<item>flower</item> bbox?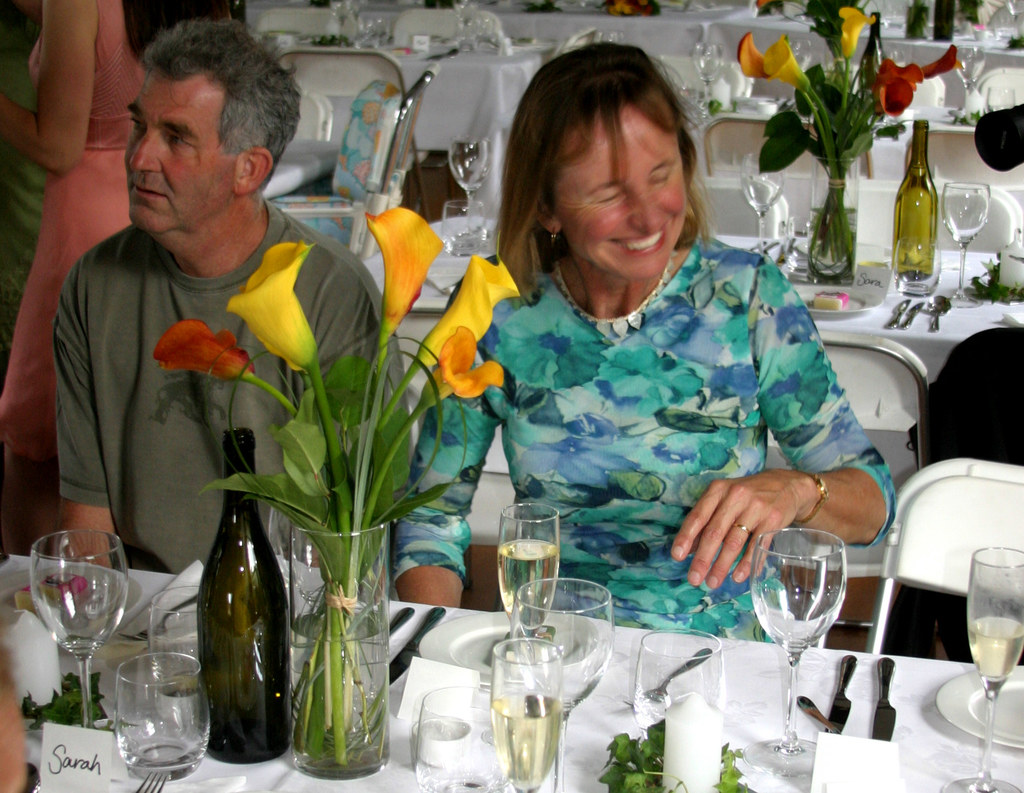
rect(763, 31, 810, 93)
